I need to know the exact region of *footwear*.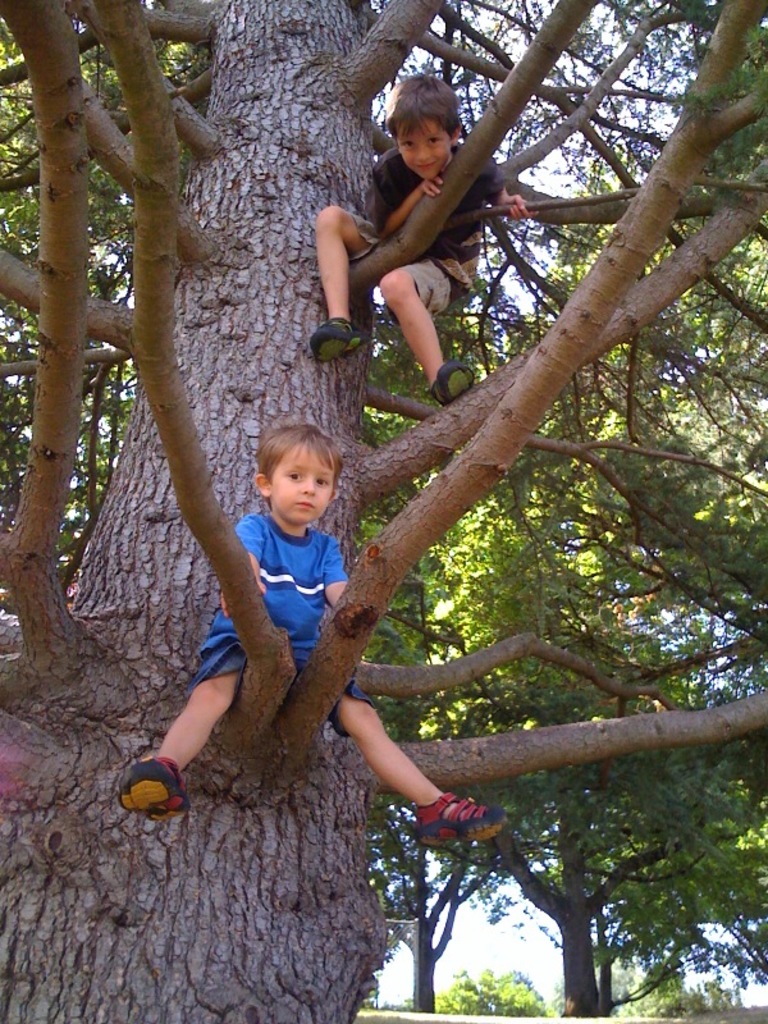
Region: detection(311, 315, 367, 361).
